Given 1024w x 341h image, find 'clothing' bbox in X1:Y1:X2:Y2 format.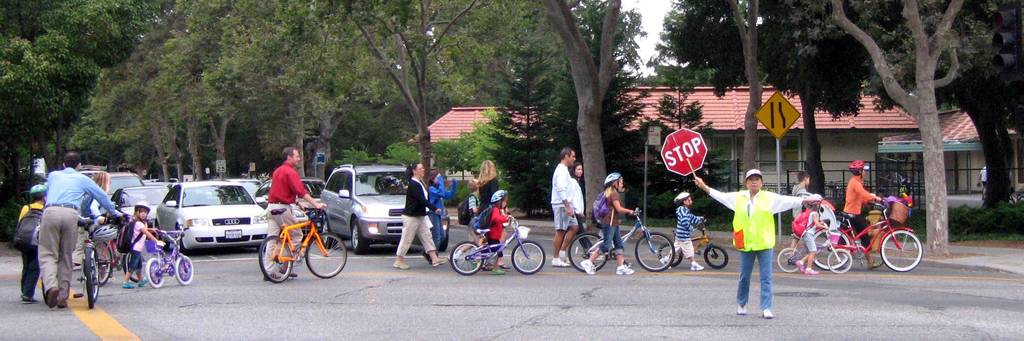
790:183:810:240.
